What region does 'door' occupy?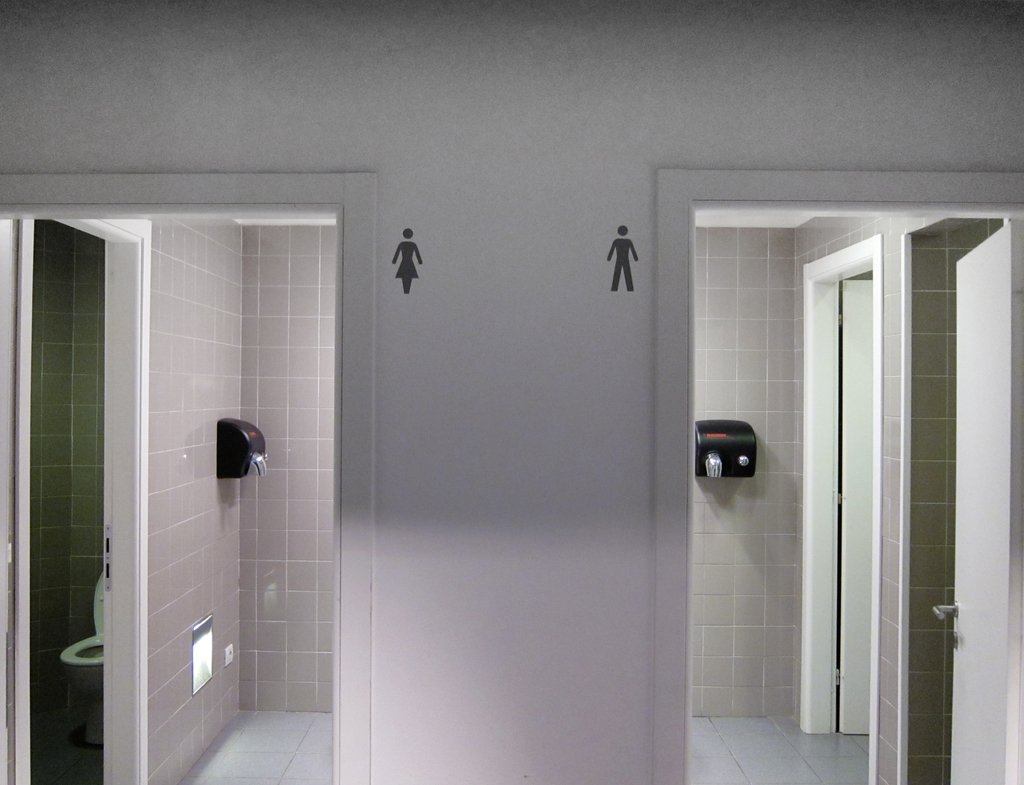
left=944, top=222, right=1012, bottom=784.
